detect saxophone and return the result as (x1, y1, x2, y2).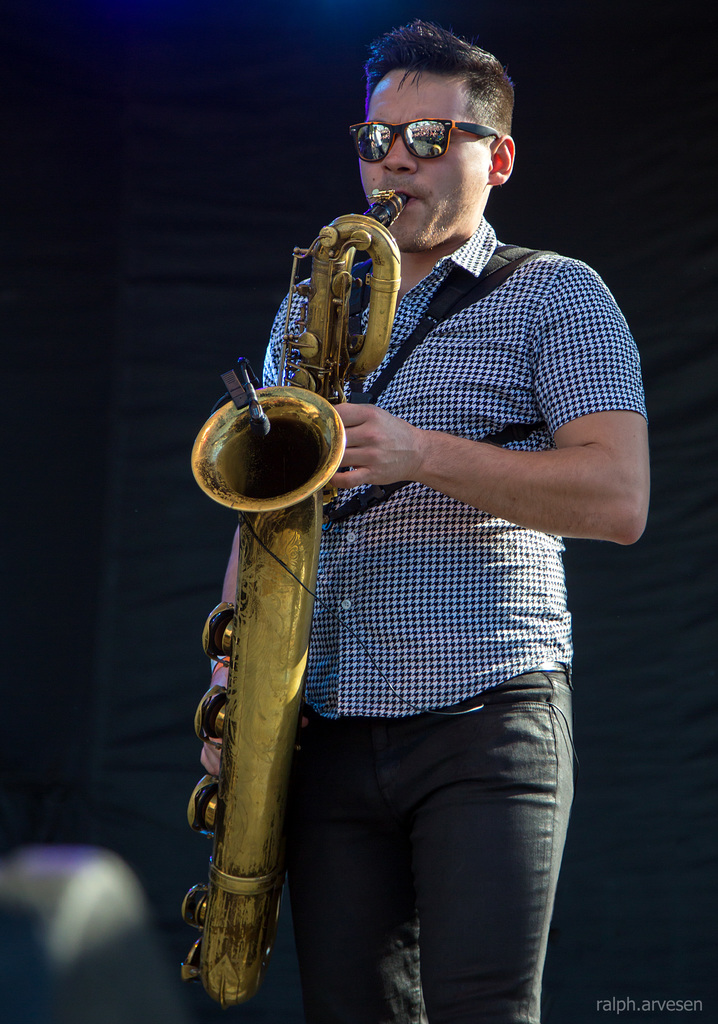
(181, 186, 412, 1011).
